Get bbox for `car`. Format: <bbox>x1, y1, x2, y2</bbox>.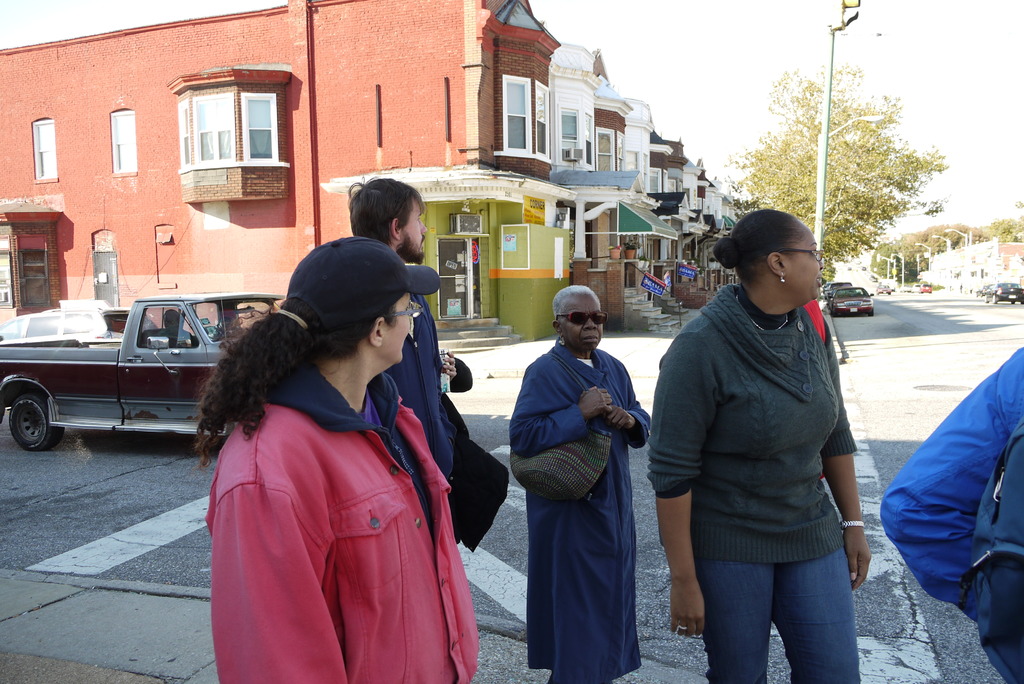
<bbox>828, 284, 874, 317</bbox>.
